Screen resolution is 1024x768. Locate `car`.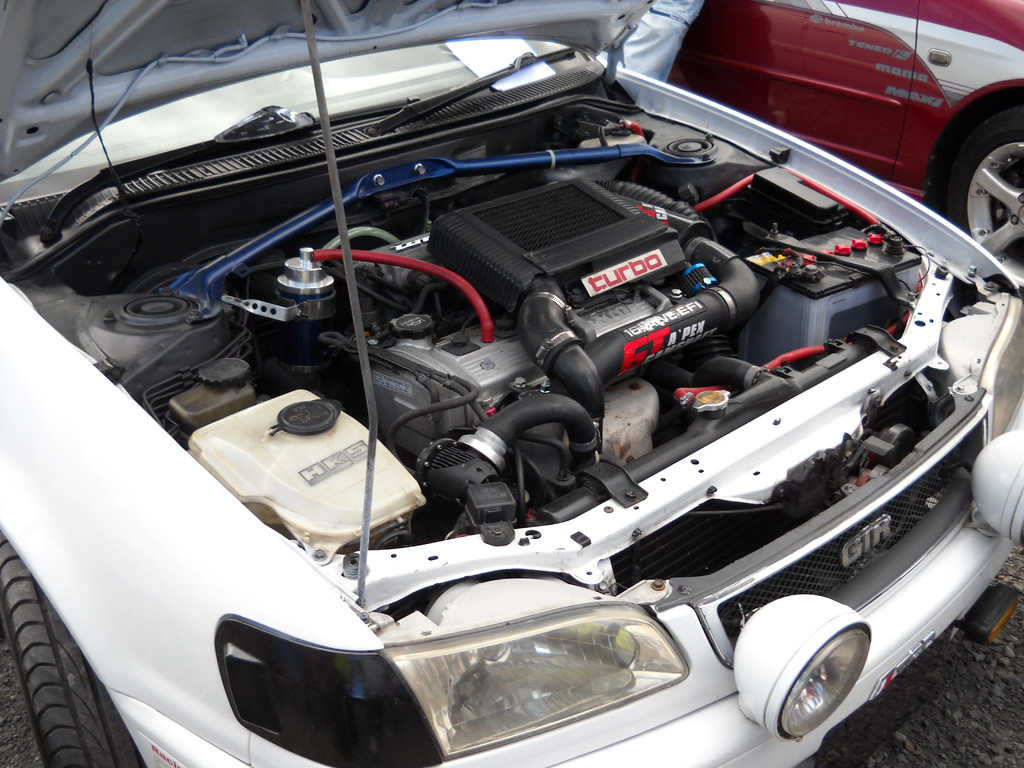
select_region(667, 0, 1023, 286).
